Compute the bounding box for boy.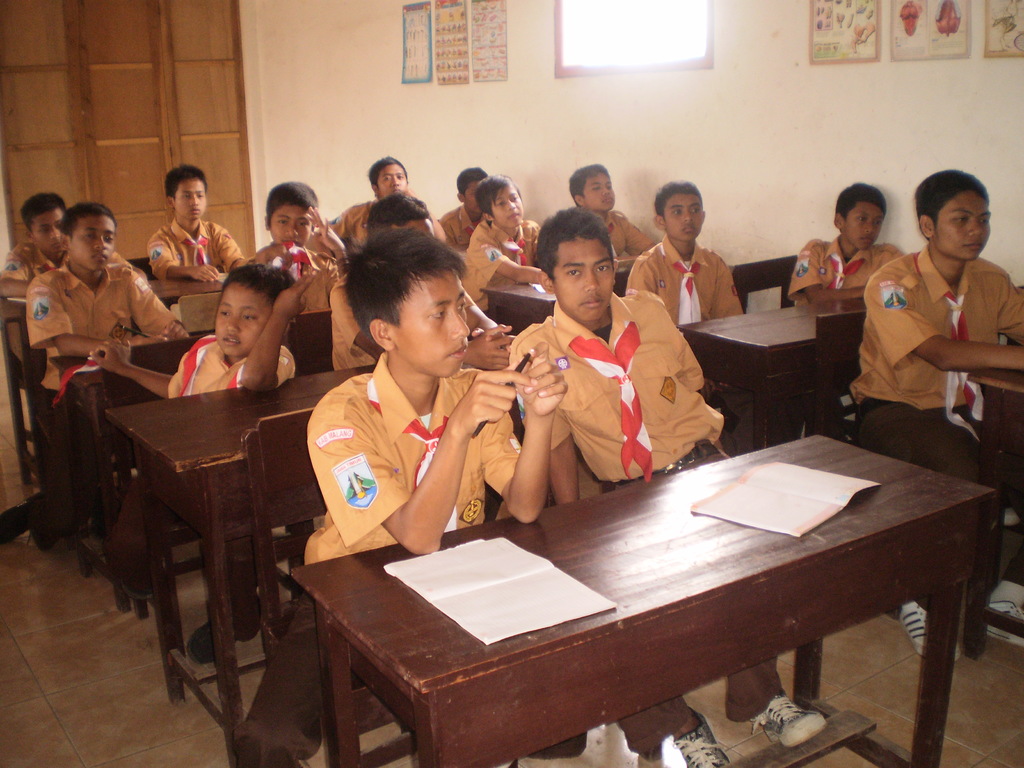
region(237, 179, 350, 308).
